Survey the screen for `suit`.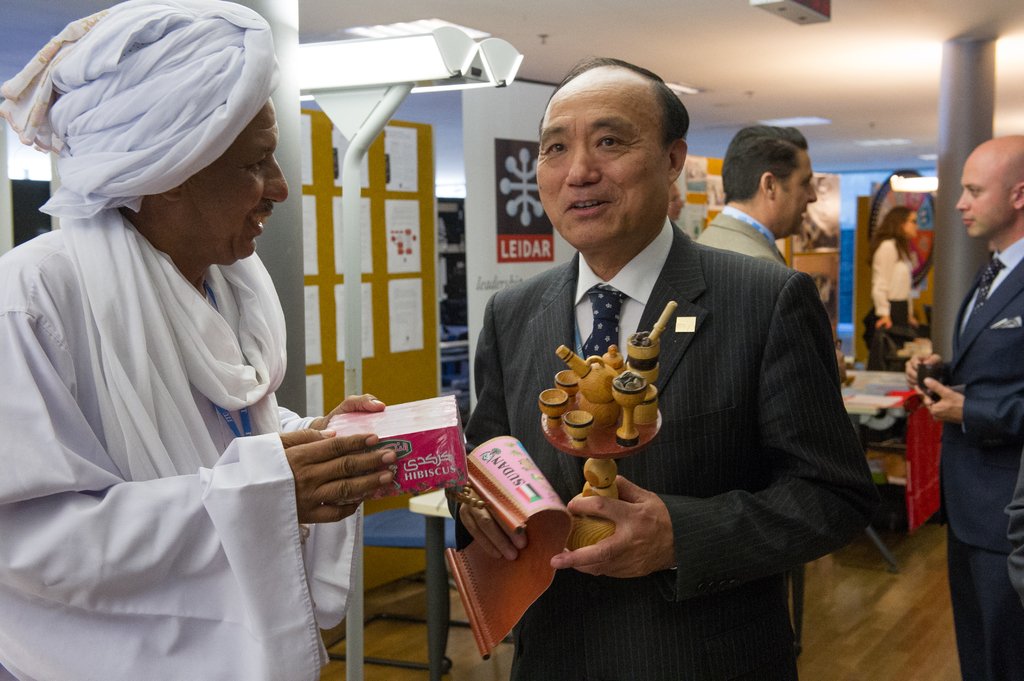
Survey found: (443,211,876,680).
